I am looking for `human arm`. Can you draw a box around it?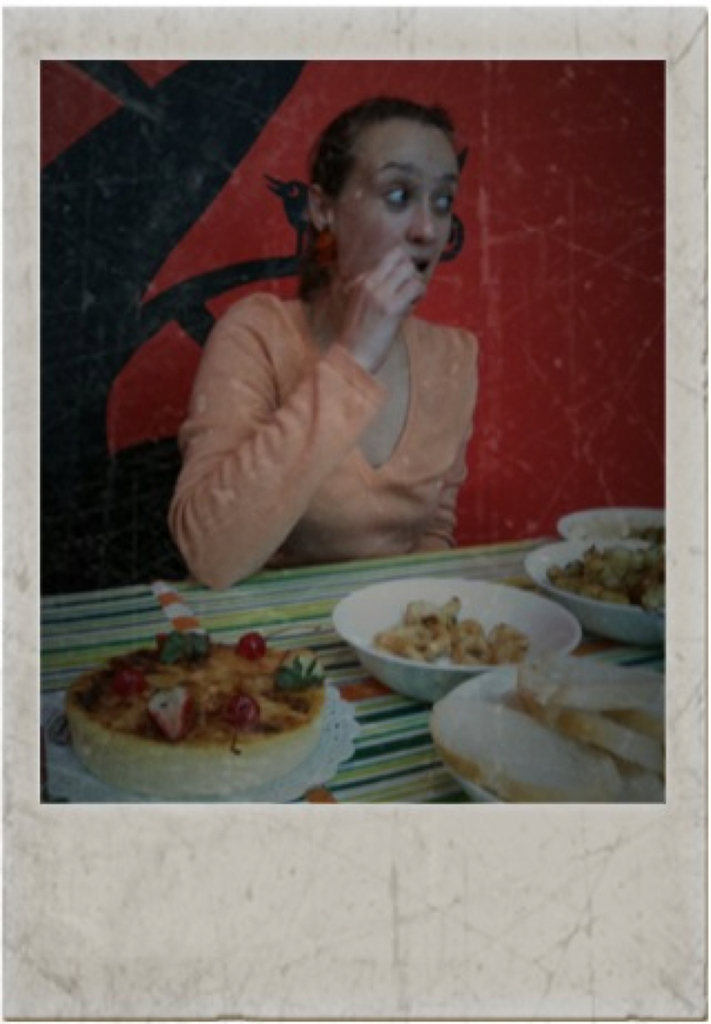
Sure, the bounding box is x1=195, y1=303, x2=366, y2=592.
